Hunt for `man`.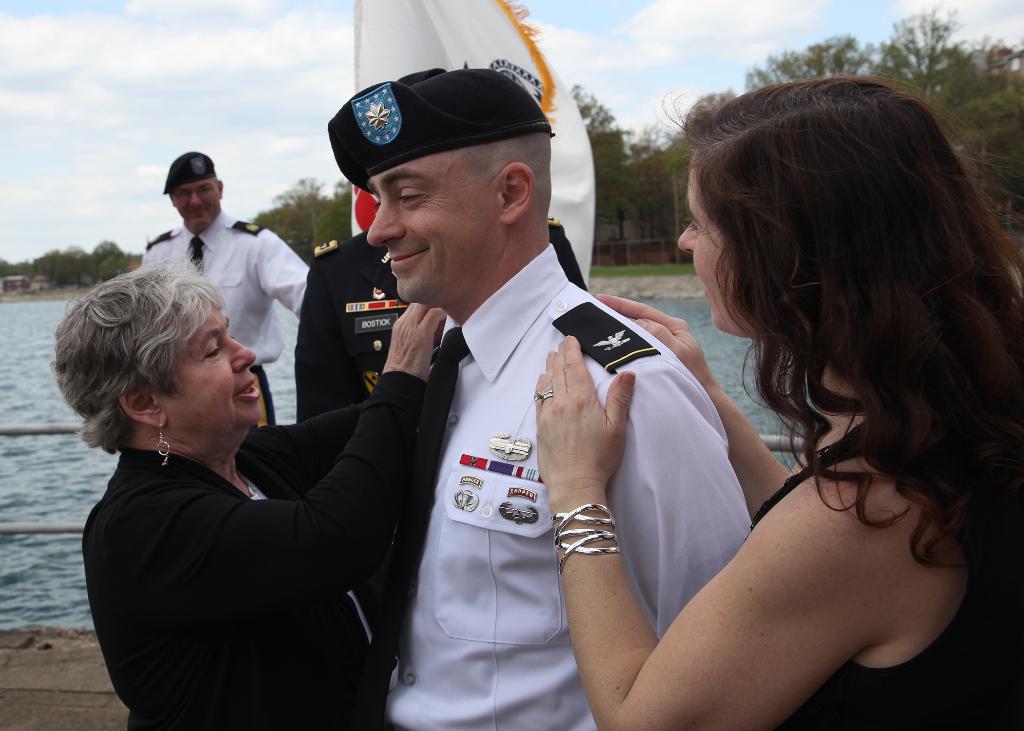
Hunted down at locate(316, 68, 838, 721).
